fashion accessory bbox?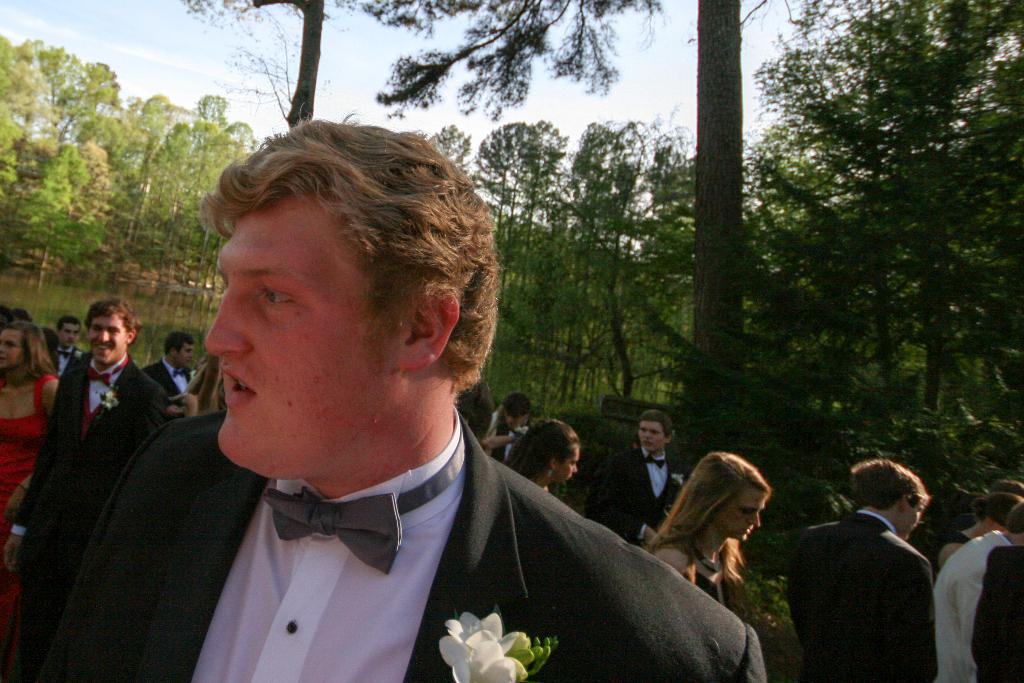
BBox(15, 479, 33, 497)
